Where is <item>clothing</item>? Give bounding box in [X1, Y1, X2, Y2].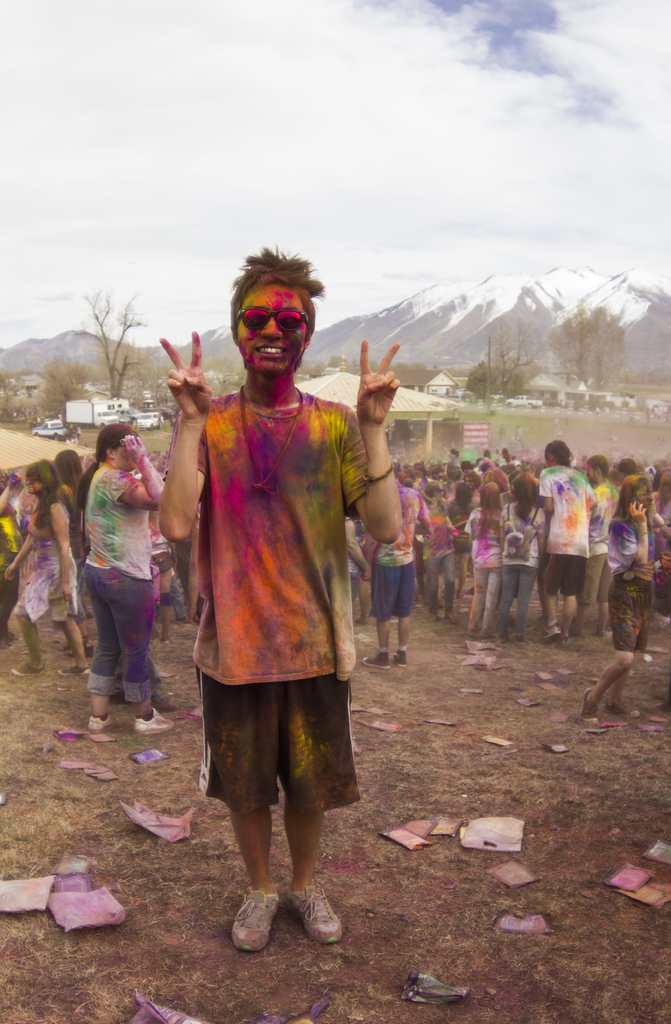
[537, 457, 599, 595].
